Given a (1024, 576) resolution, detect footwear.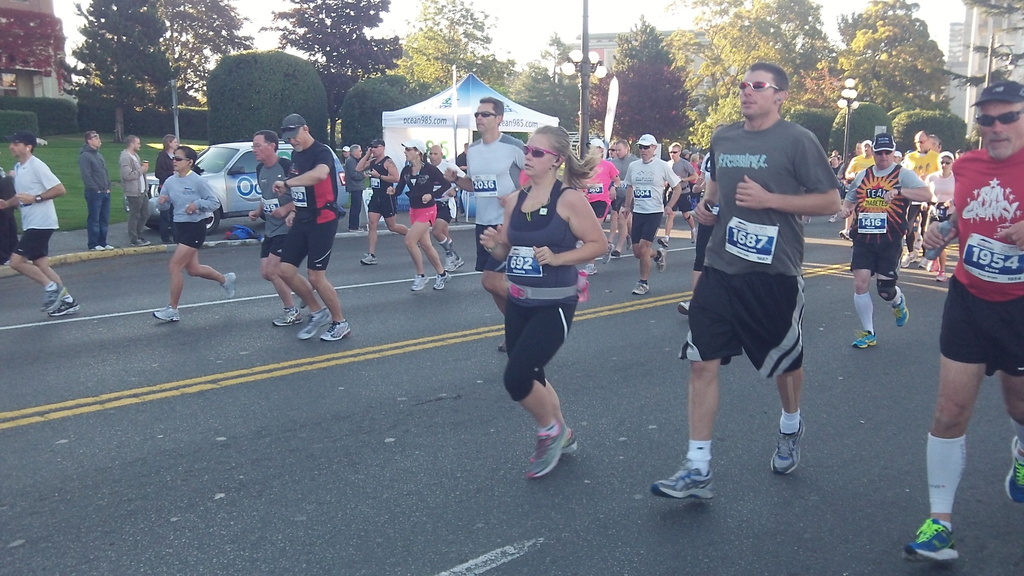
[x1=49, y1=294, x2=79, y2=315].
